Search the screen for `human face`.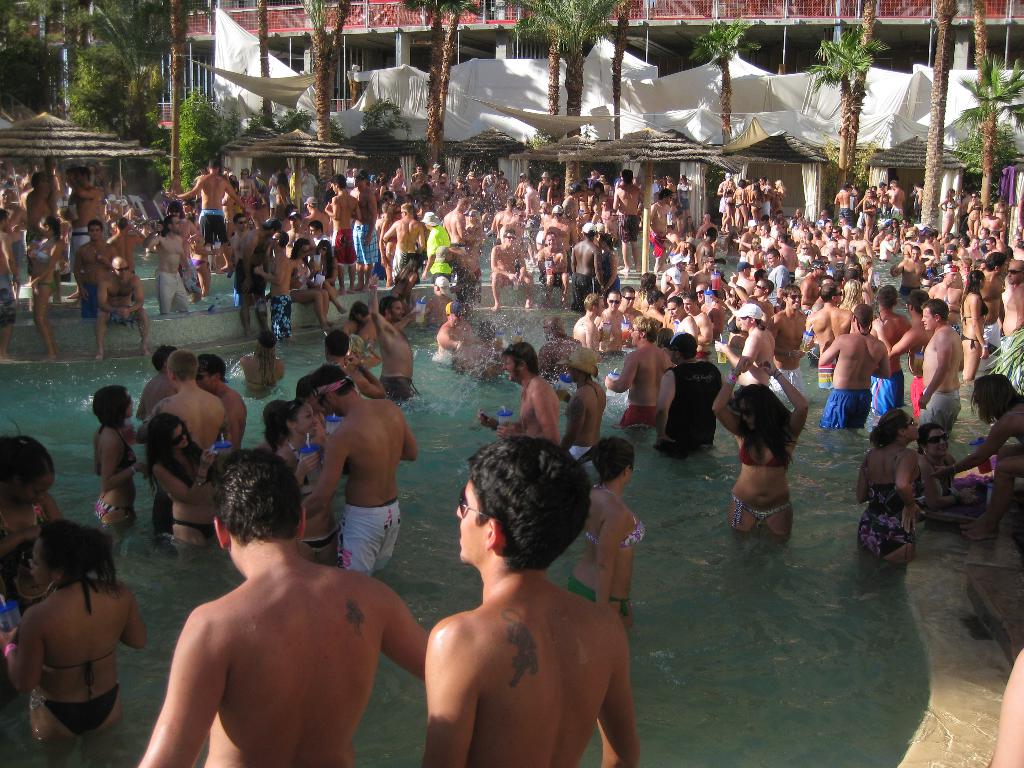
Found at bbox=[596, 298, 606, 317].
